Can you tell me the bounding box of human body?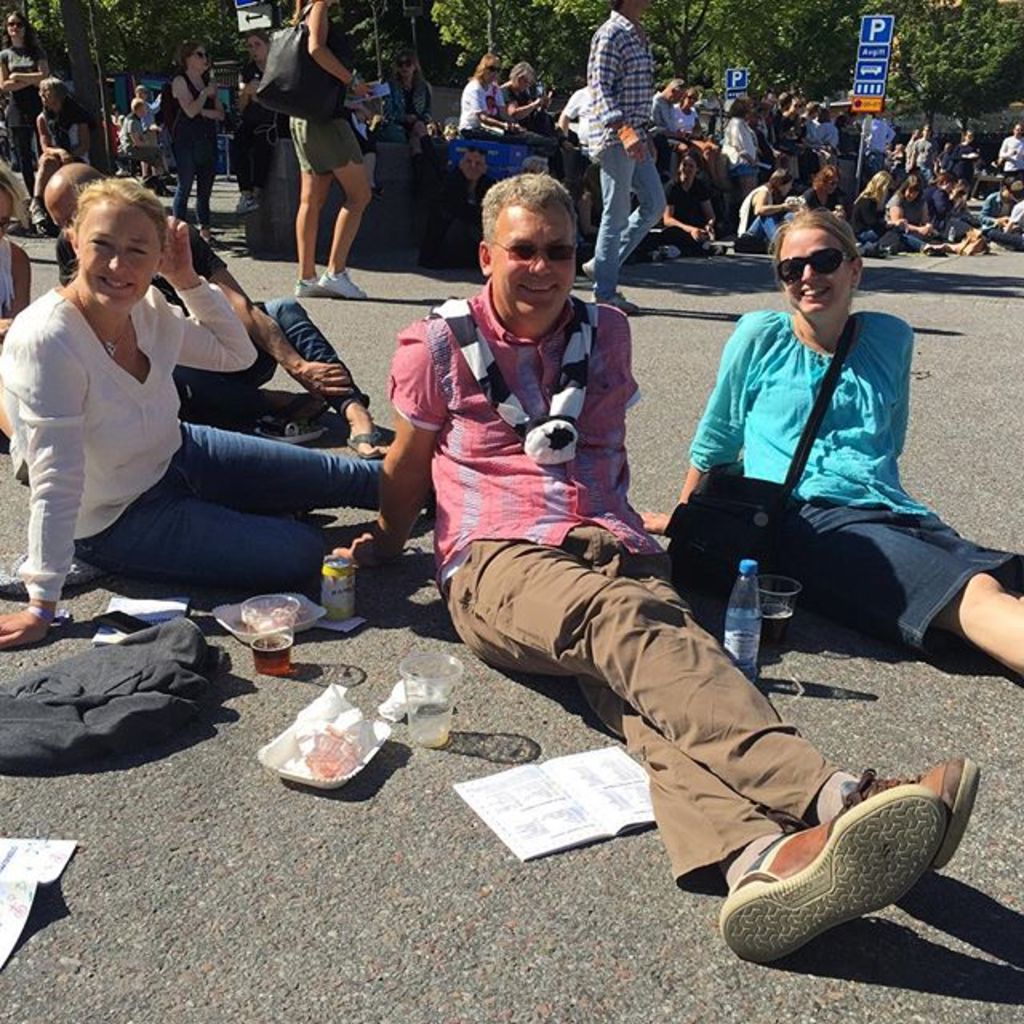
427:178:491:264.
